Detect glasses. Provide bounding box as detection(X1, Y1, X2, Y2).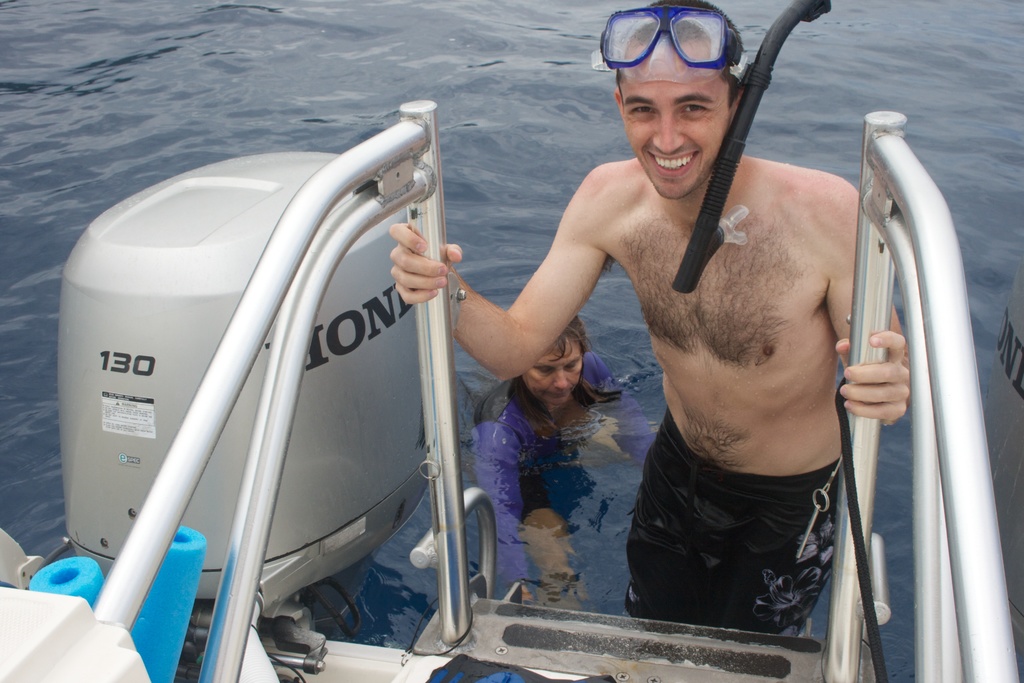
detection(614, 23, 758, 84).
